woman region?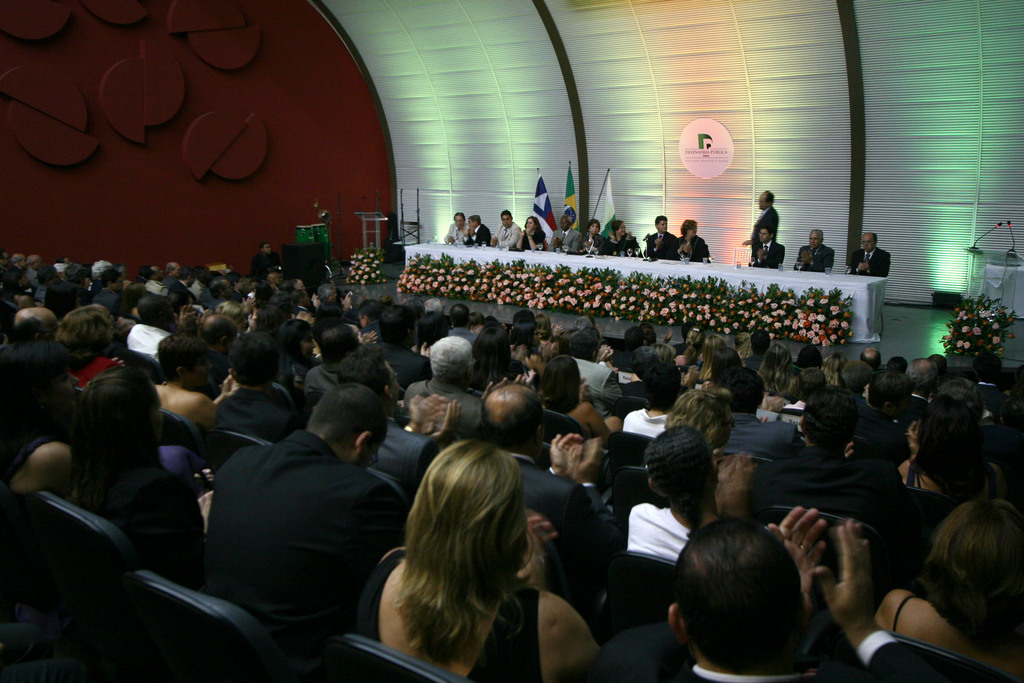
(left=652, top=341, right=677, bottom=367)
